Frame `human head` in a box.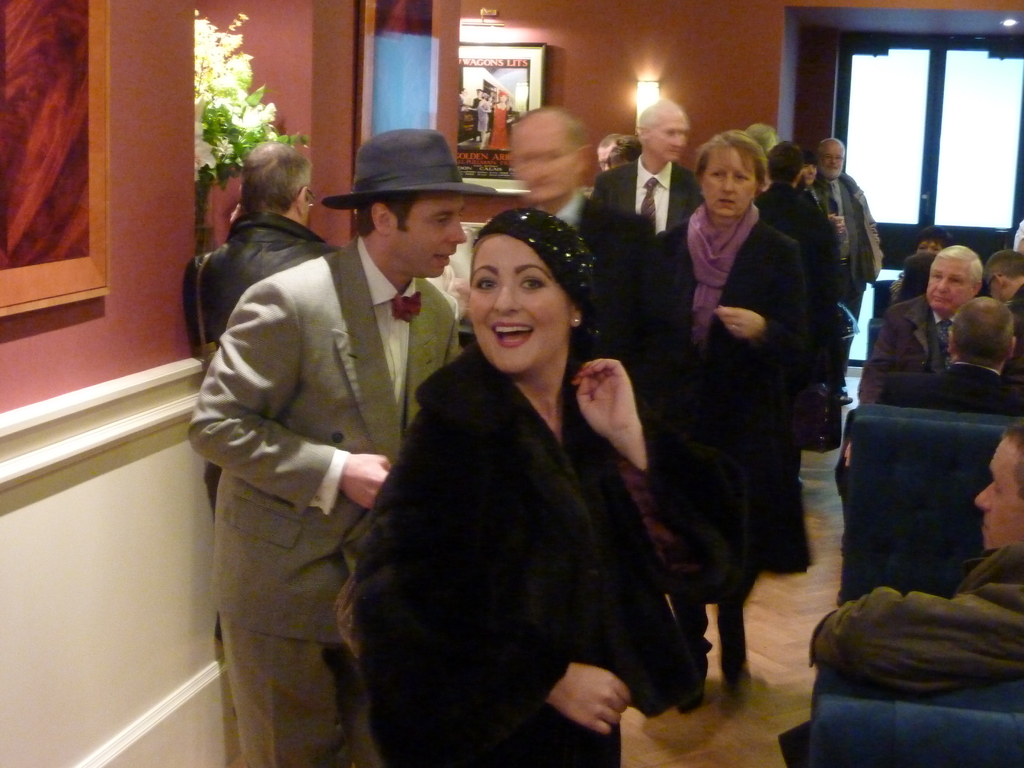
bbox(689, 129, 772, 221).
